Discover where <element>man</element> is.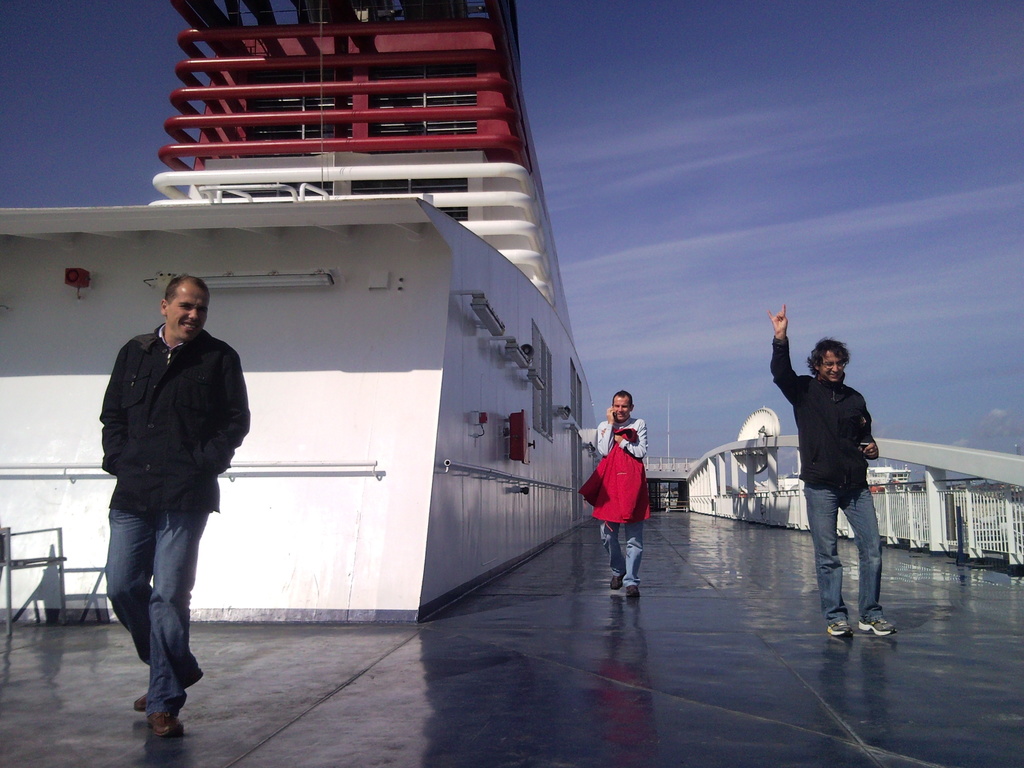
Discovered at crop(770, 303, 897, 642).
